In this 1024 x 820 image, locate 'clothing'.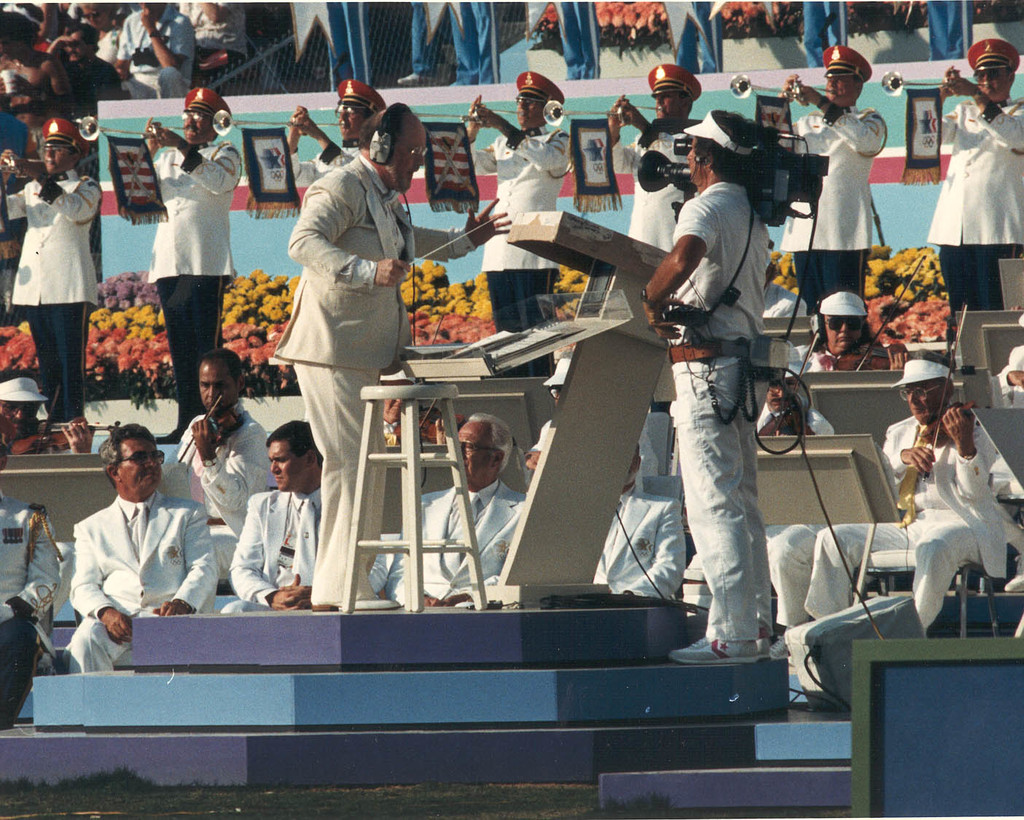
Bounding box: locate(67, 490, 208, 674).
